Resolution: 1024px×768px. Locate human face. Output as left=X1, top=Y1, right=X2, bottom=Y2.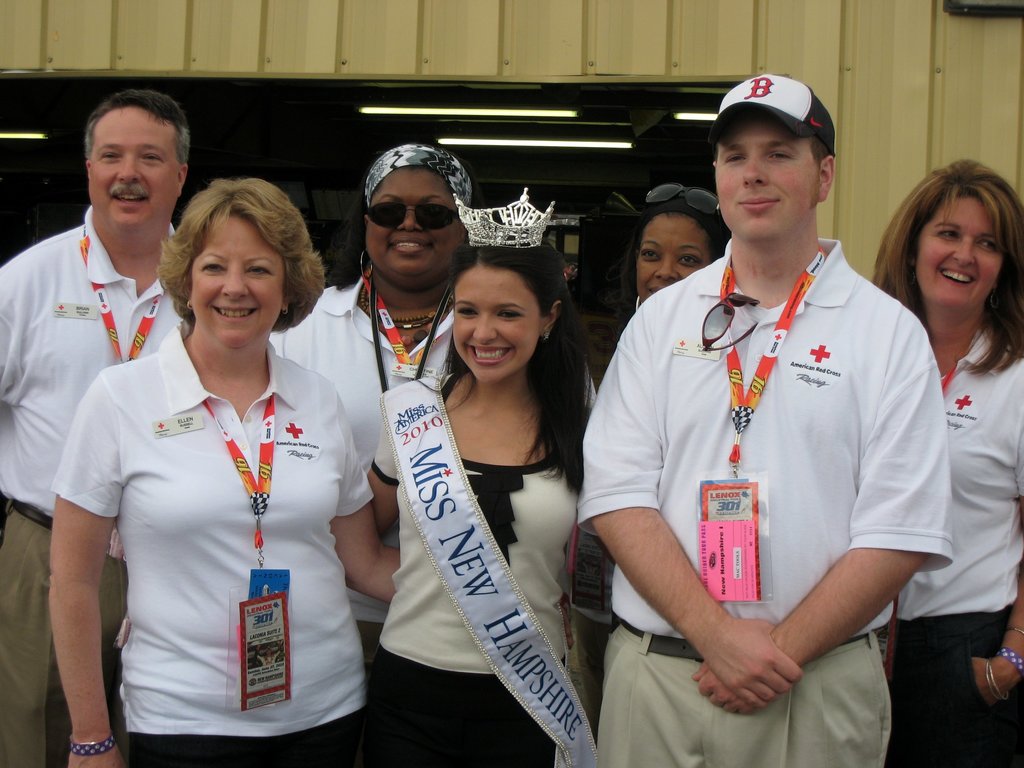
left=641, top=216, right=711, bottom=301.
